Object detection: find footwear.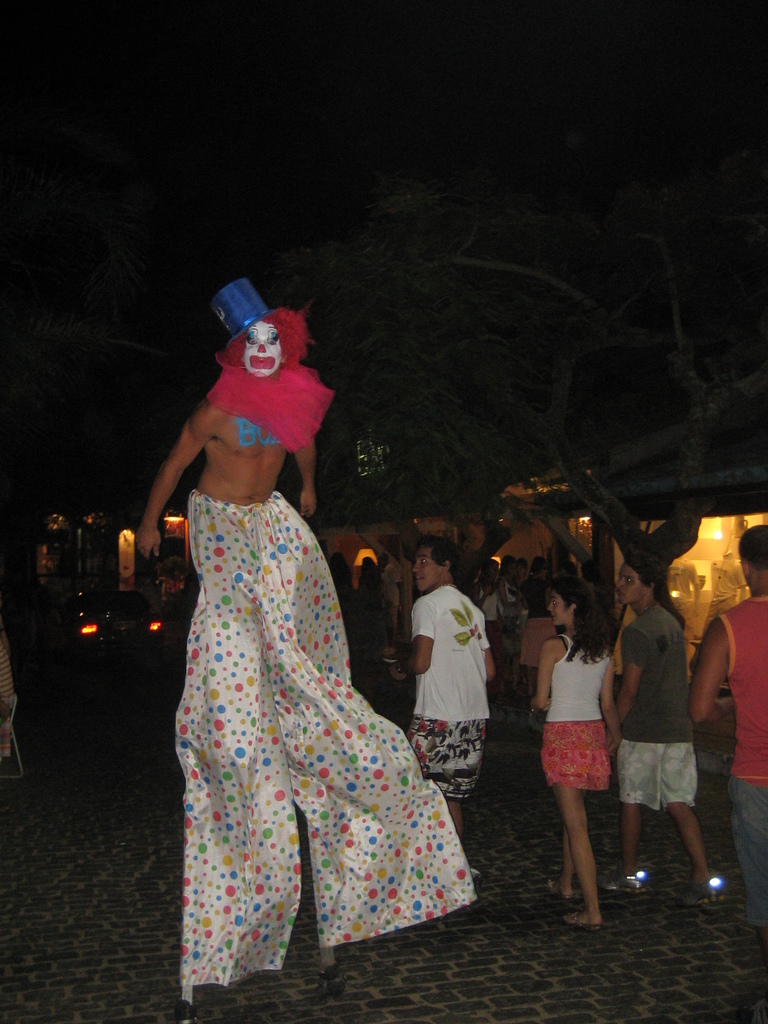
select_region(317, 961, 339, 996).
